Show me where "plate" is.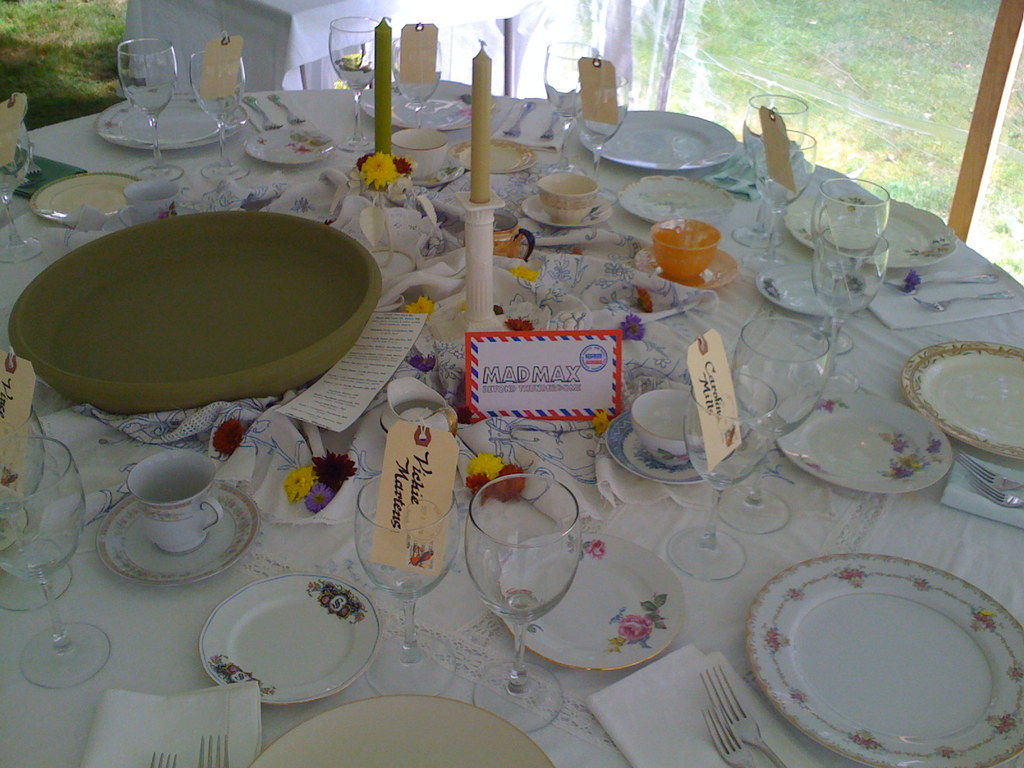
"plate" is at <region>739, 556, 1023, 767</region>.
